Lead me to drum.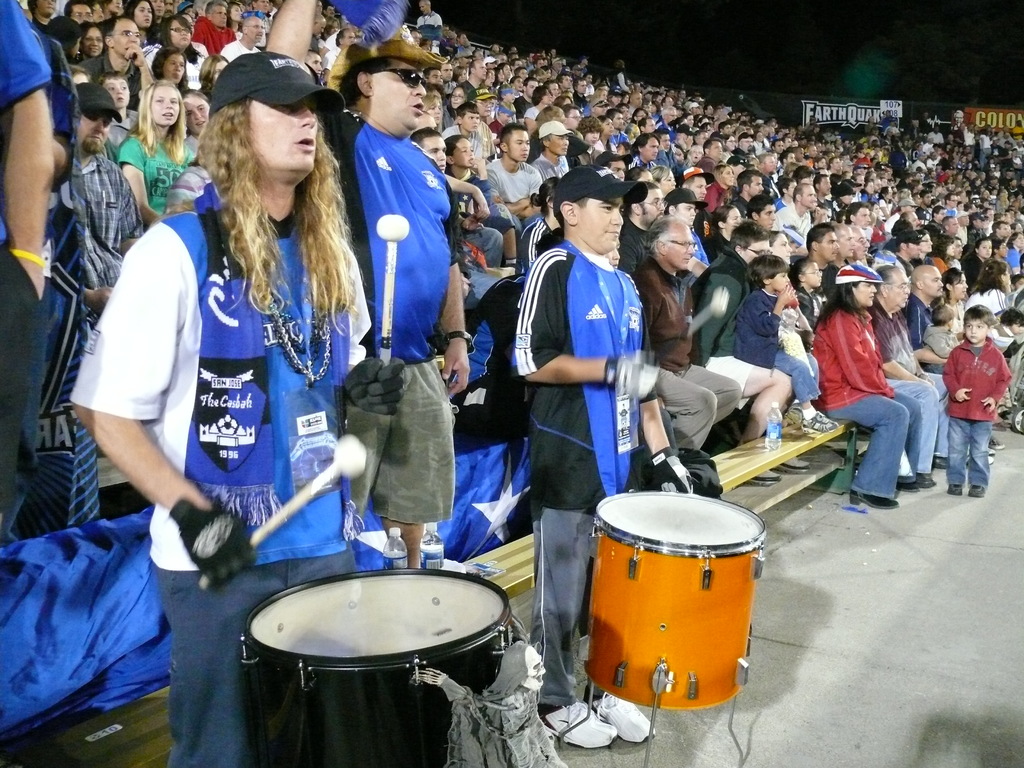
Lead to 240/568/513/767.
